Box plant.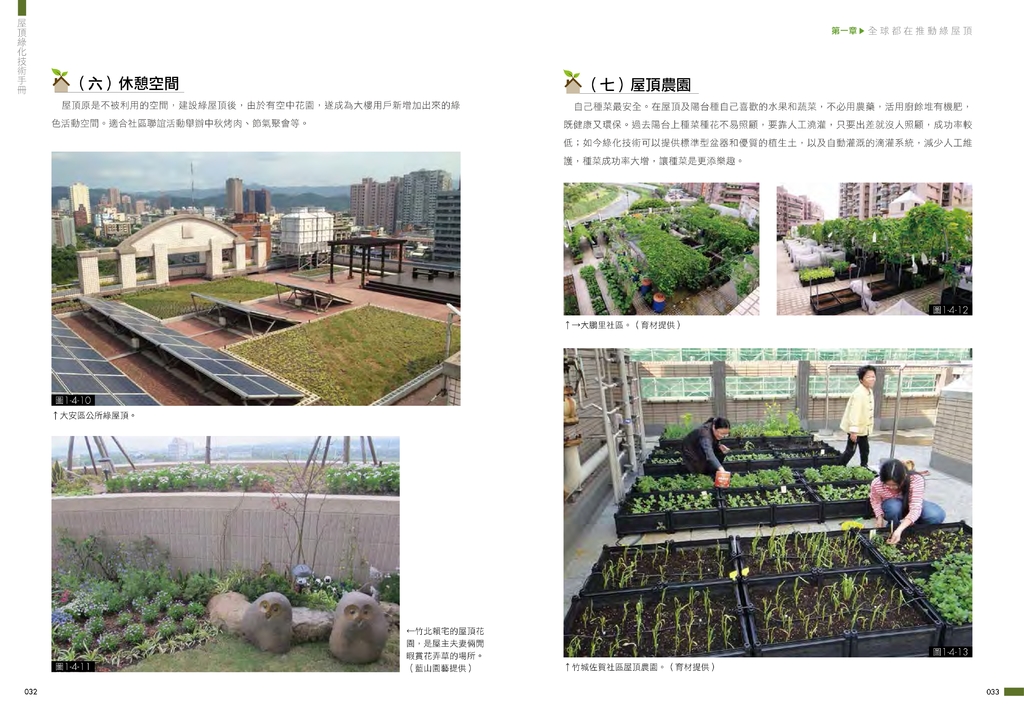
bbox=[726, 489, 824, 510].
